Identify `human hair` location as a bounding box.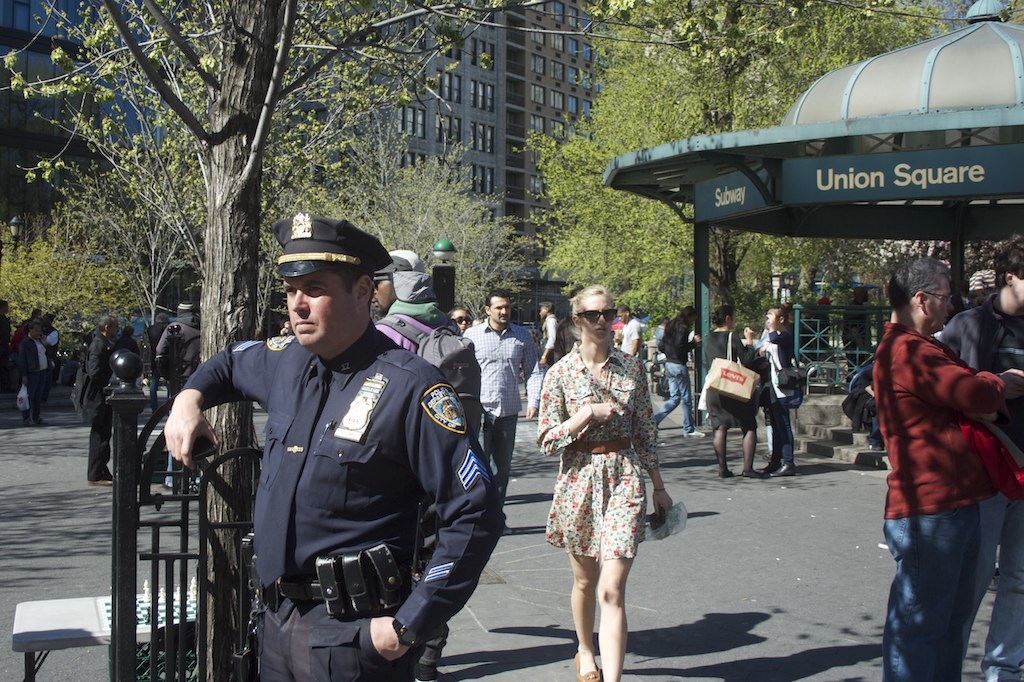
rect(991, 232, 1023, 293).
